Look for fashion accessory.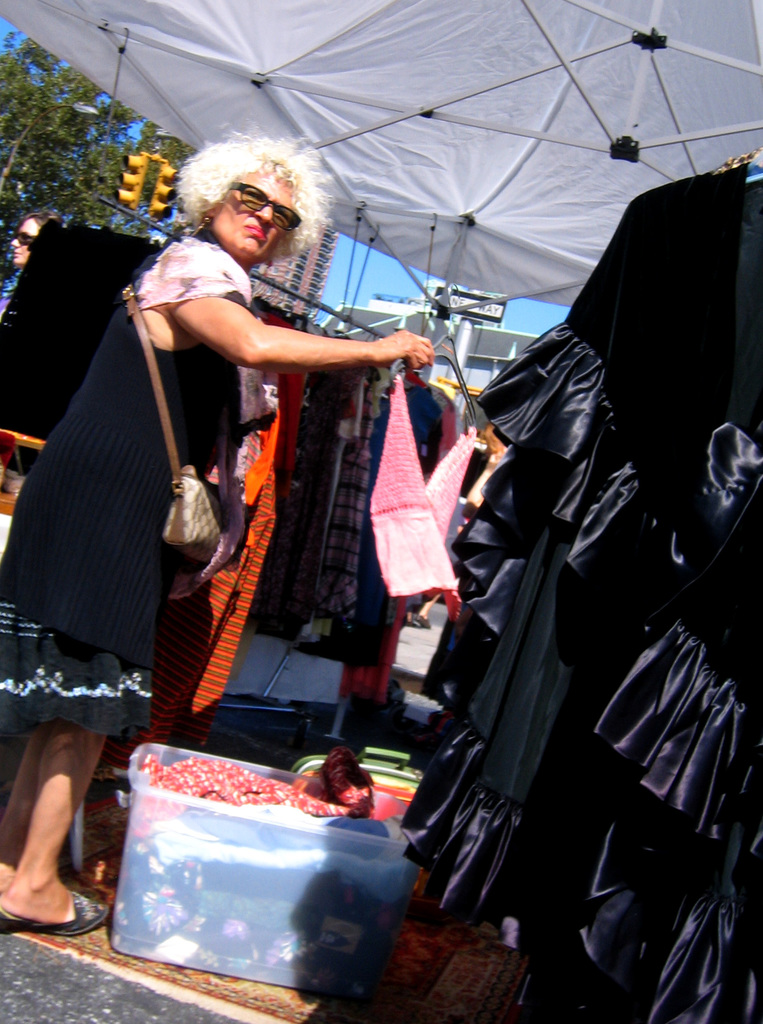
Found: crop(114, 280, 233, 572).
